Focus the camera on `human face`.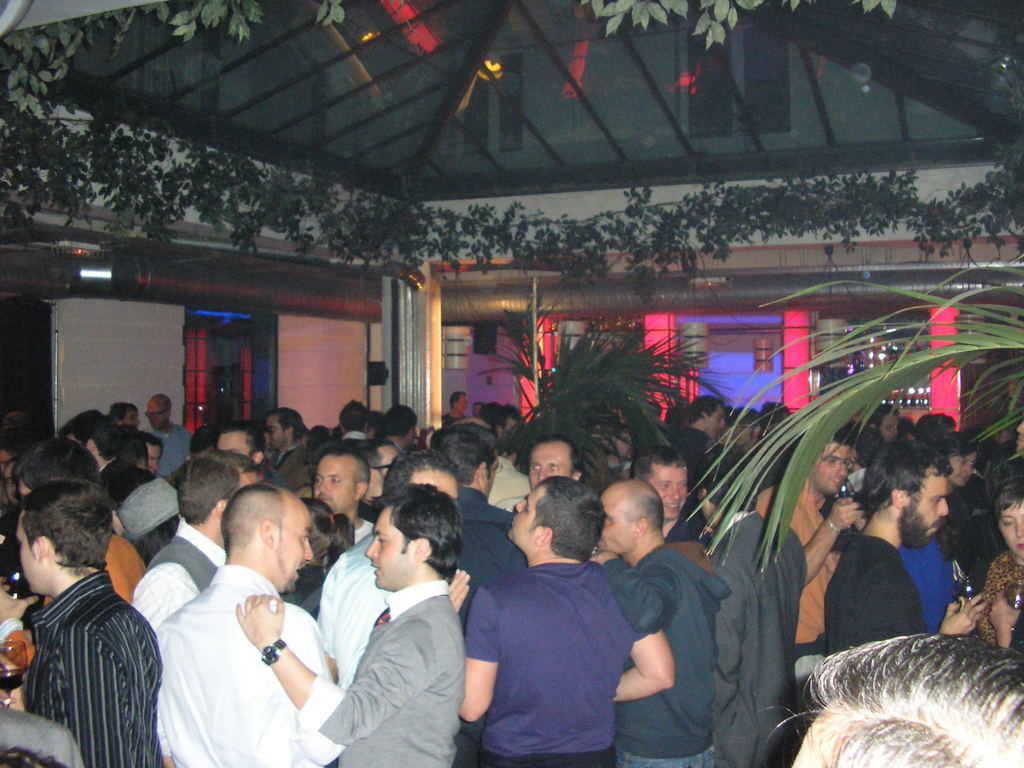
Focus region: (531, 444, 573, 490).
